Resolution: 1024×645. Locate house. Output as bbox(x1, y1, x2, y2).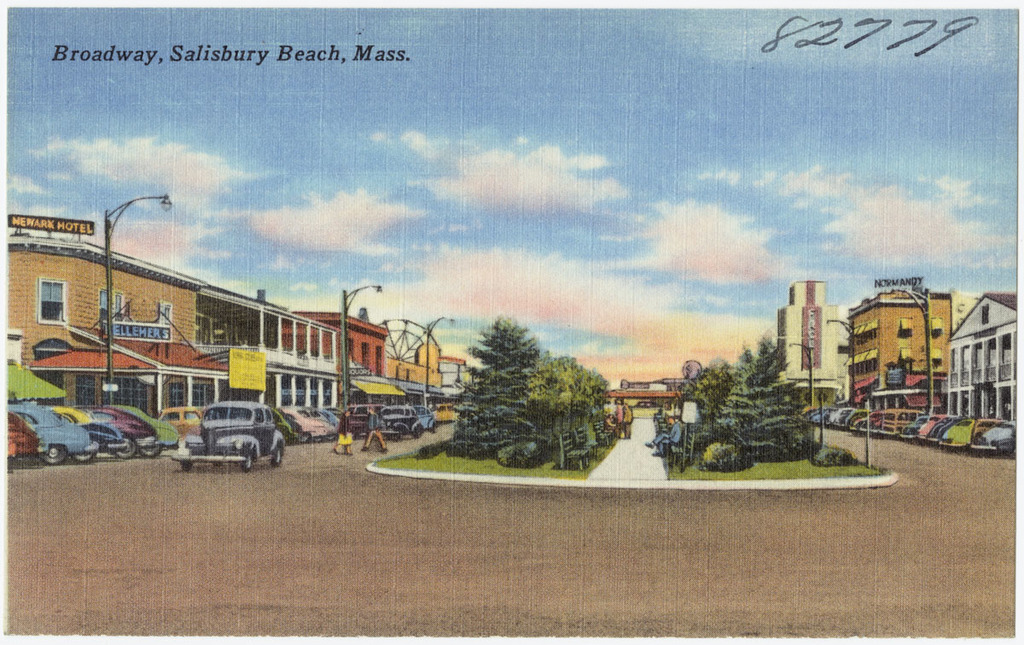
bbox(833, 278, 957, 407).
